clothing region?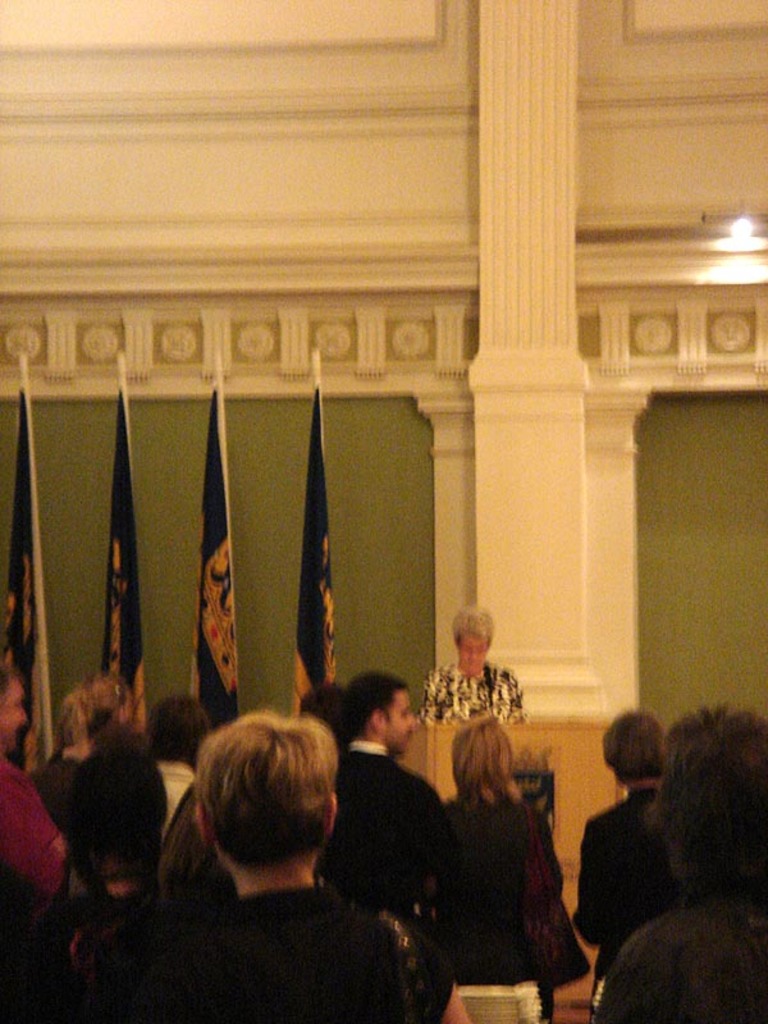
[x1=605, y1=893, x2=759, y2=1023]
